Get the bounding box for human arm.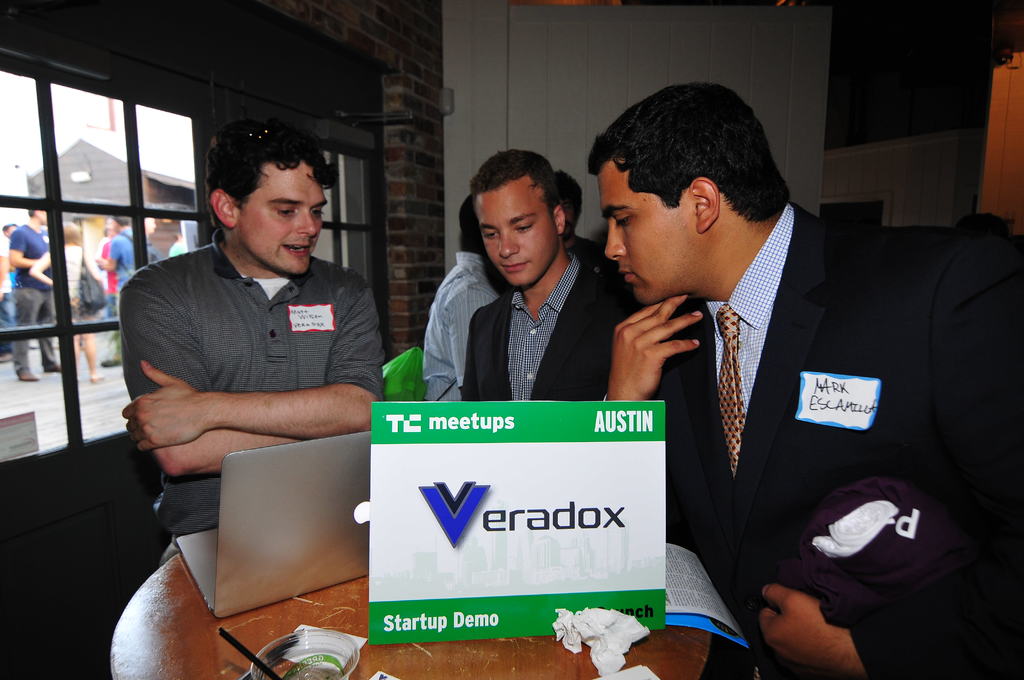
(left=5, top=225, right=42, bottom=267).
